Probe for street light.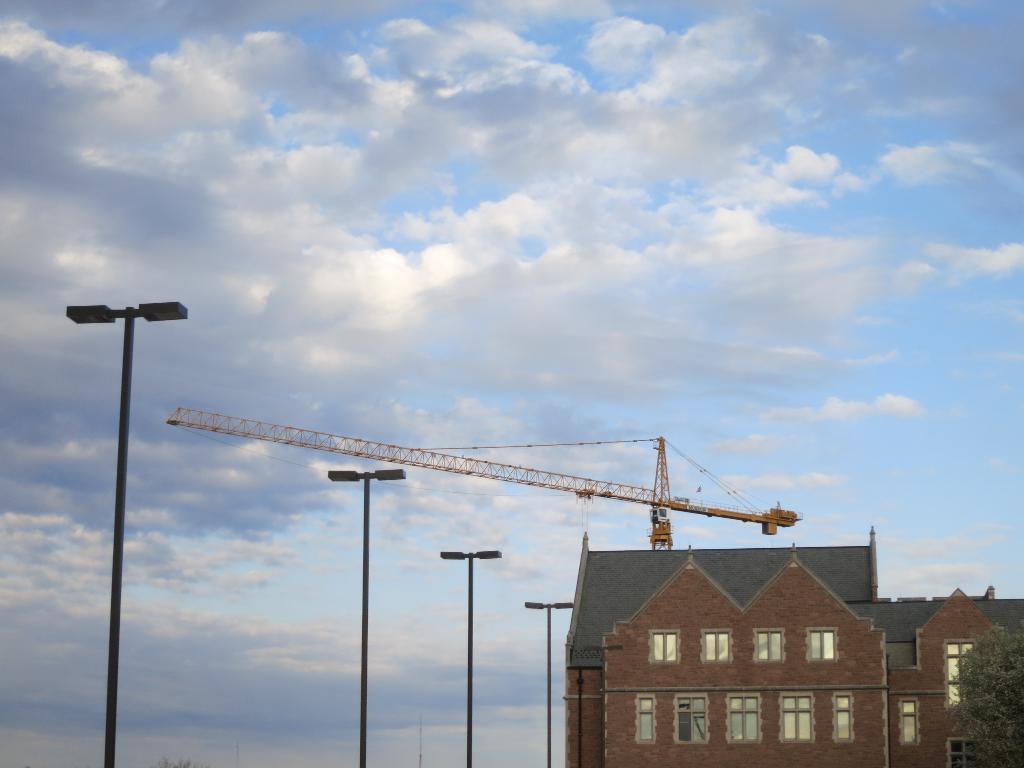
Probe result: x1=36, y1=248, x2=193, y2=767.
